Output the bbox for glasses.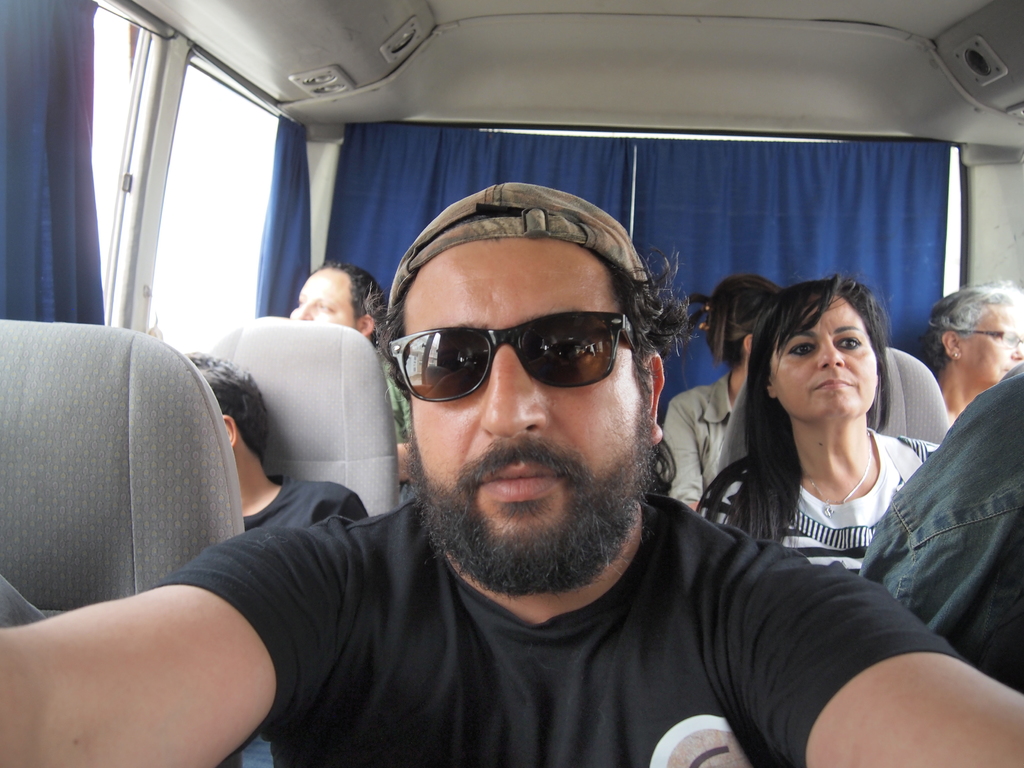
bbox(378, 305, 646, 399).
